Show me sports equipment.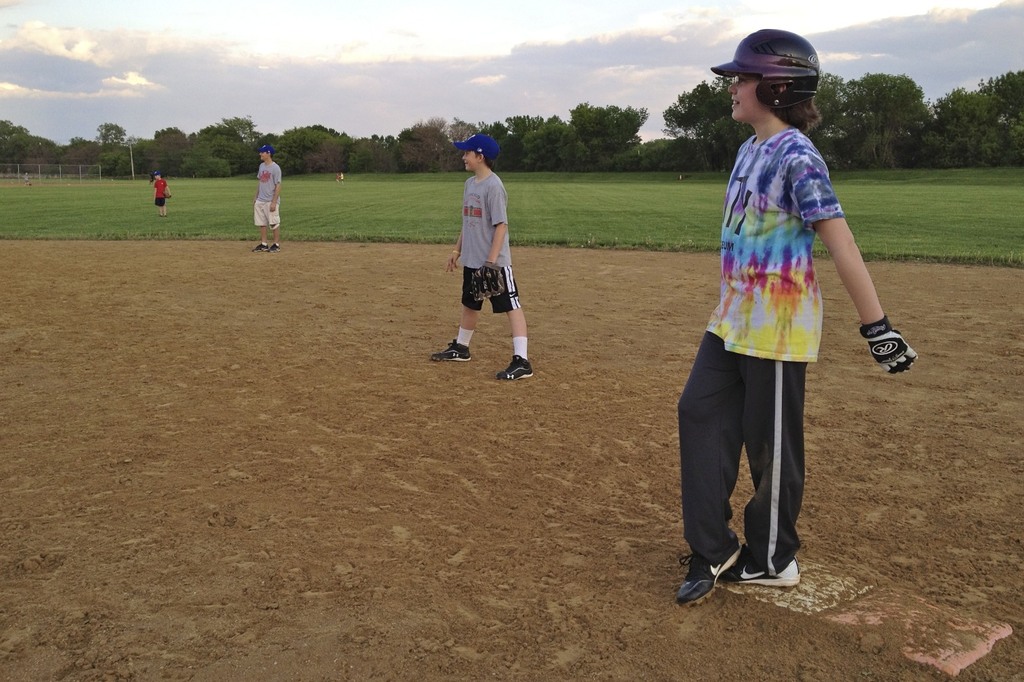
sports equipment is here: (left=433, top=339, right=471, bottom=363).
